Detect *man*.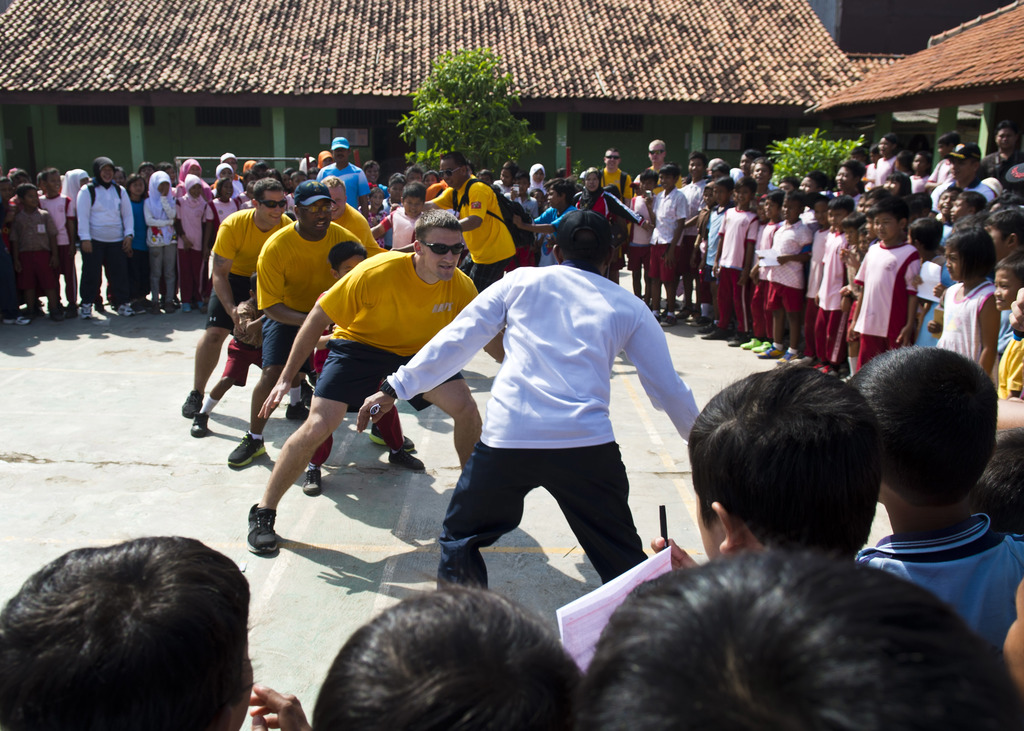
Detected at [399, 223, 703, 618].
